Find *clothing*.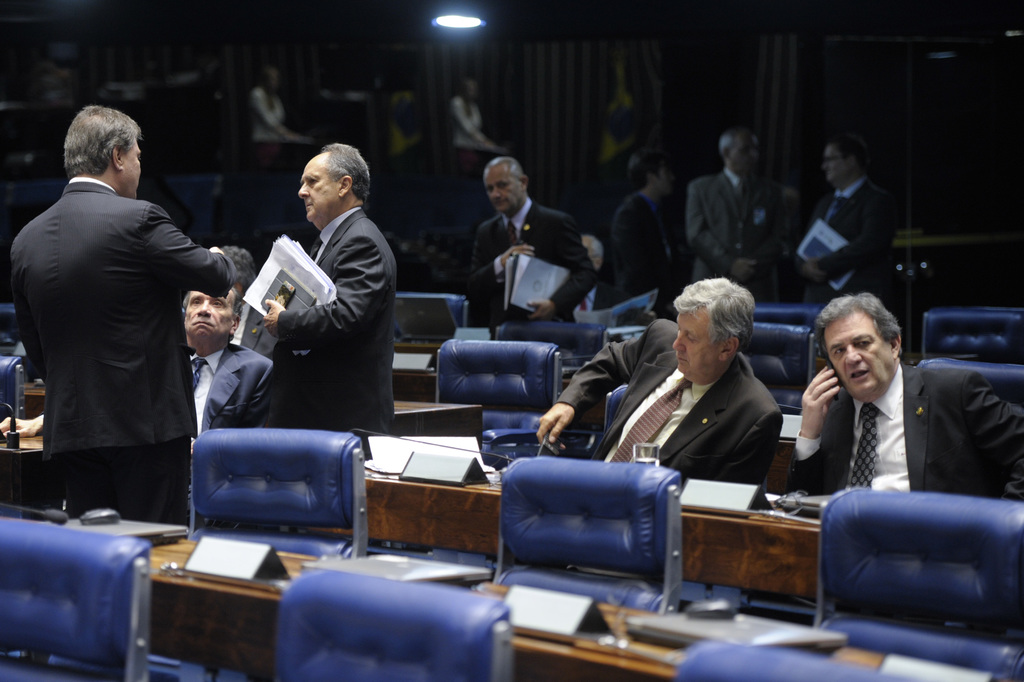
{"left": 814, "top": 170, "right": 898, "bottom": 310}.
